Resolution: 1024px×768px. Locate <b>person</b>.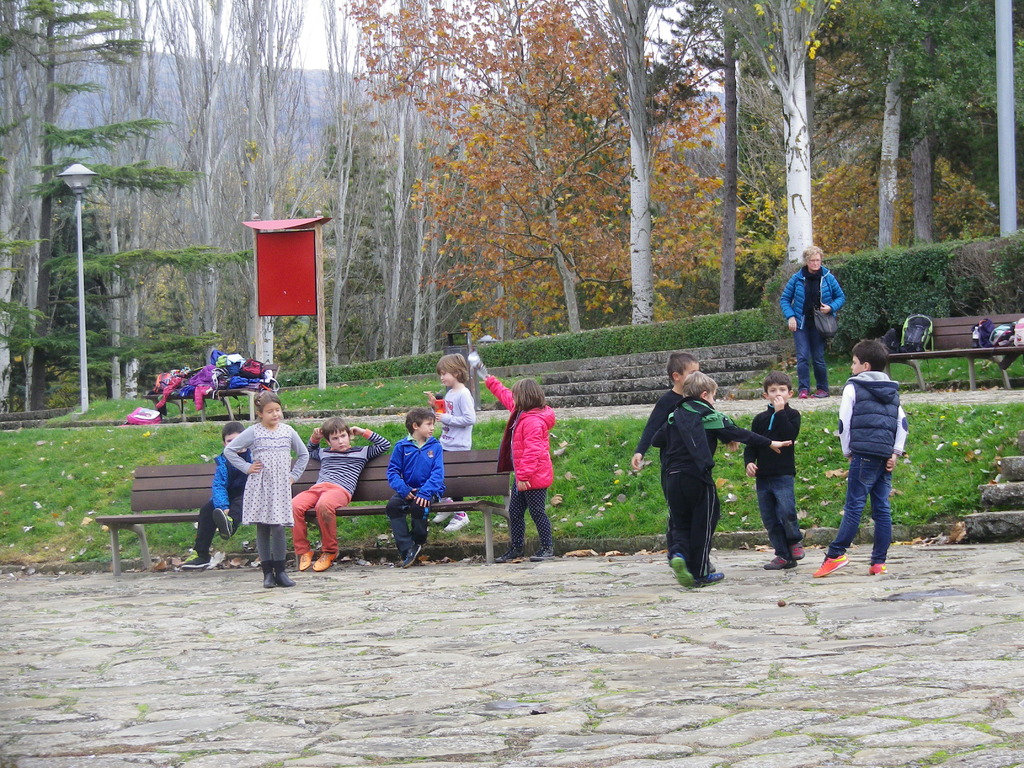
pyautogui.locateOnScreen(652, 367, 794, 594).
